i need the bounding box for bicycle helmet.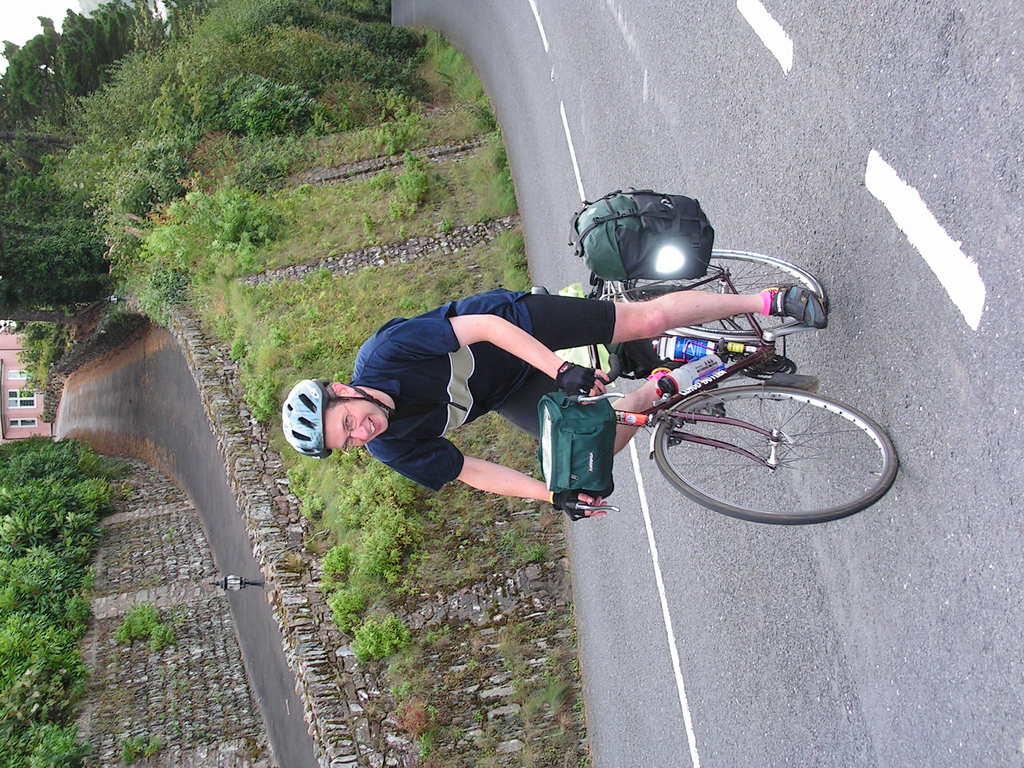
Here it is: (283, 377, 392, 455).
